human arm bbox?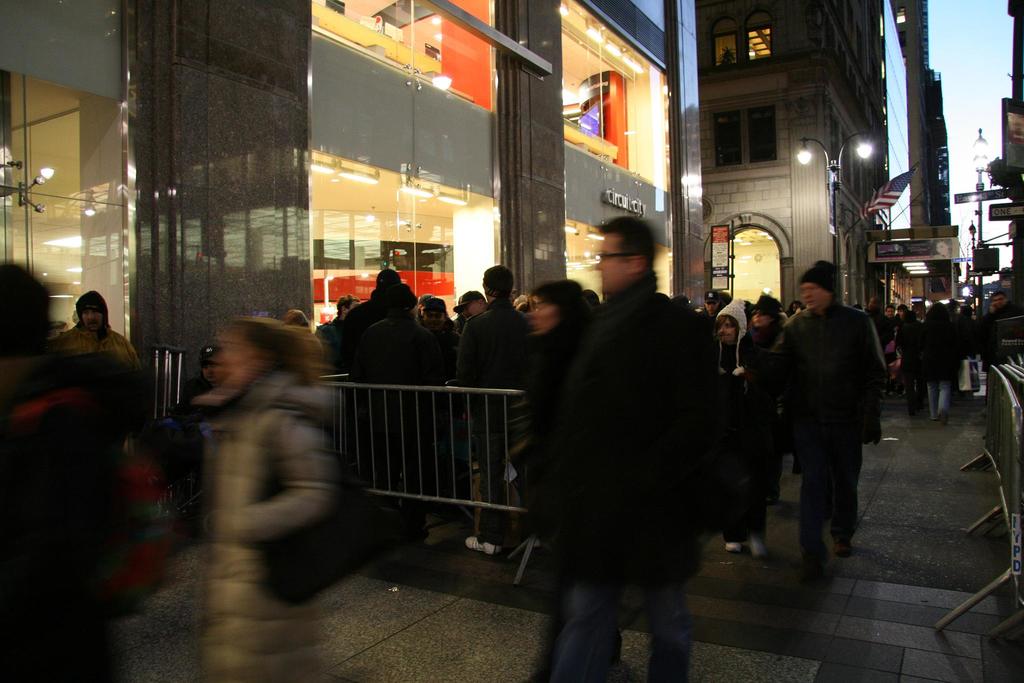
region(521, 313, 541, 347)
